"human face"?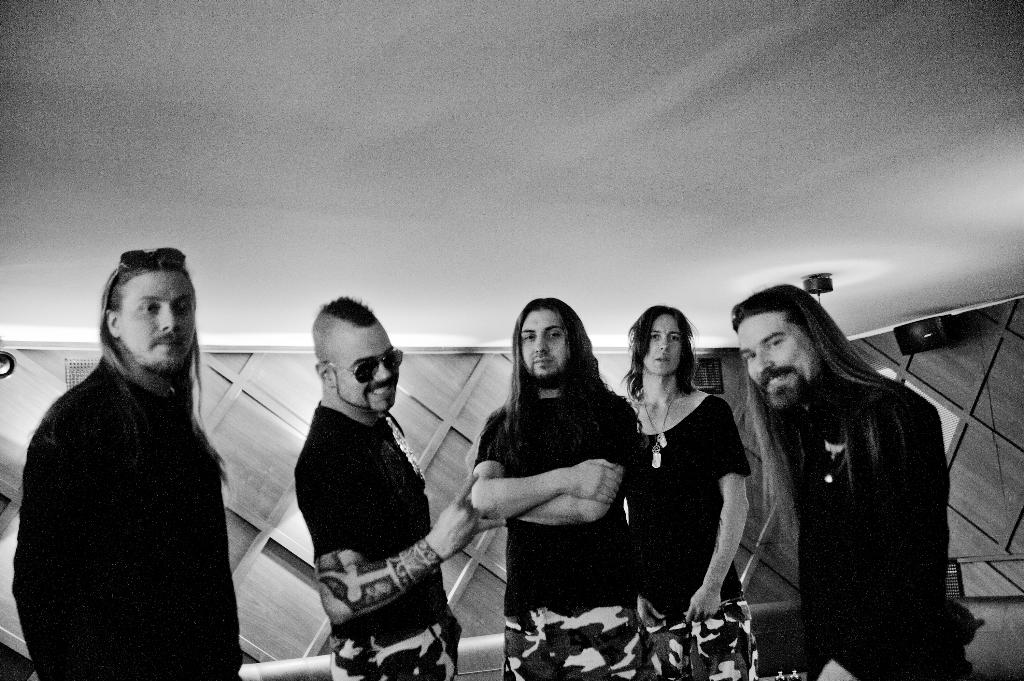
x1=737, y1=314, x2=814, y2=417
